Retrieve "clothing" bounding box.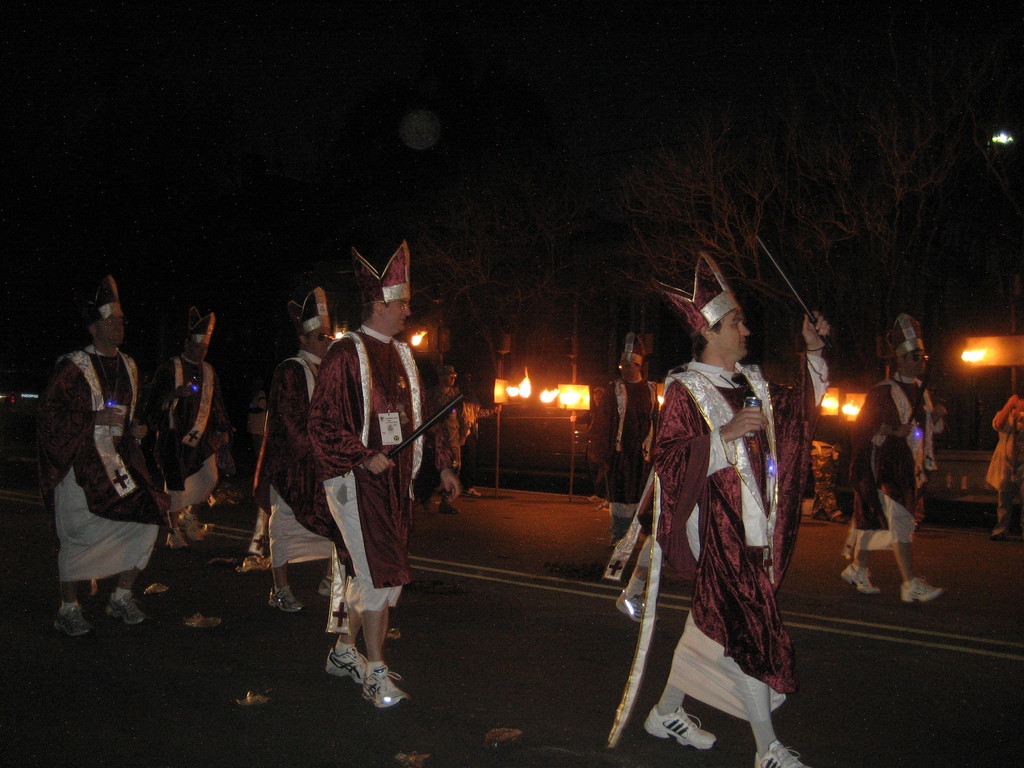
Bounding box: 35,298,166,620.
